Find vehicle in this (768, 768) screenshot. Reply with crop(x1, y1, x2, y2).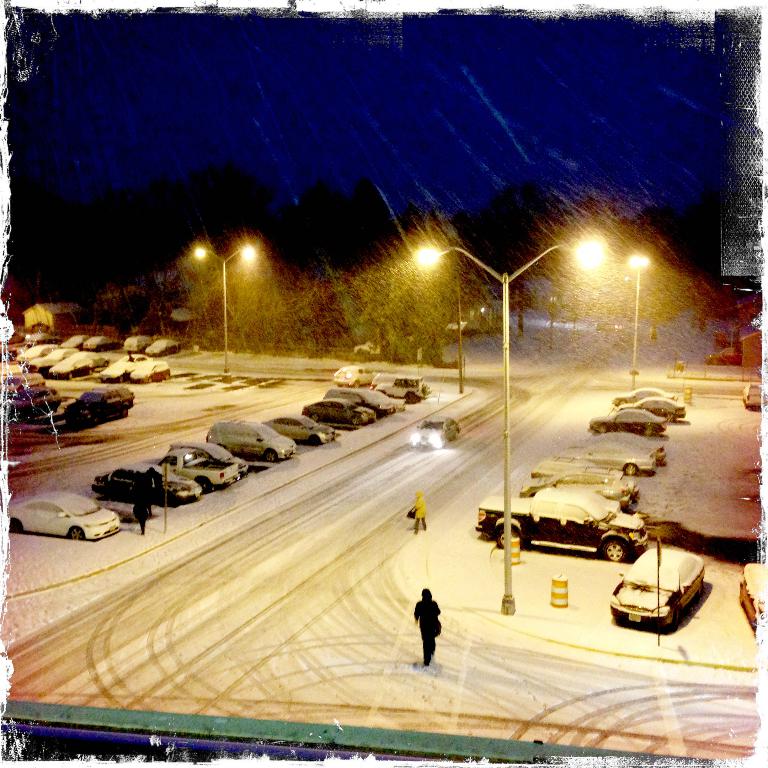
crop(11, 380, 62, 414).
